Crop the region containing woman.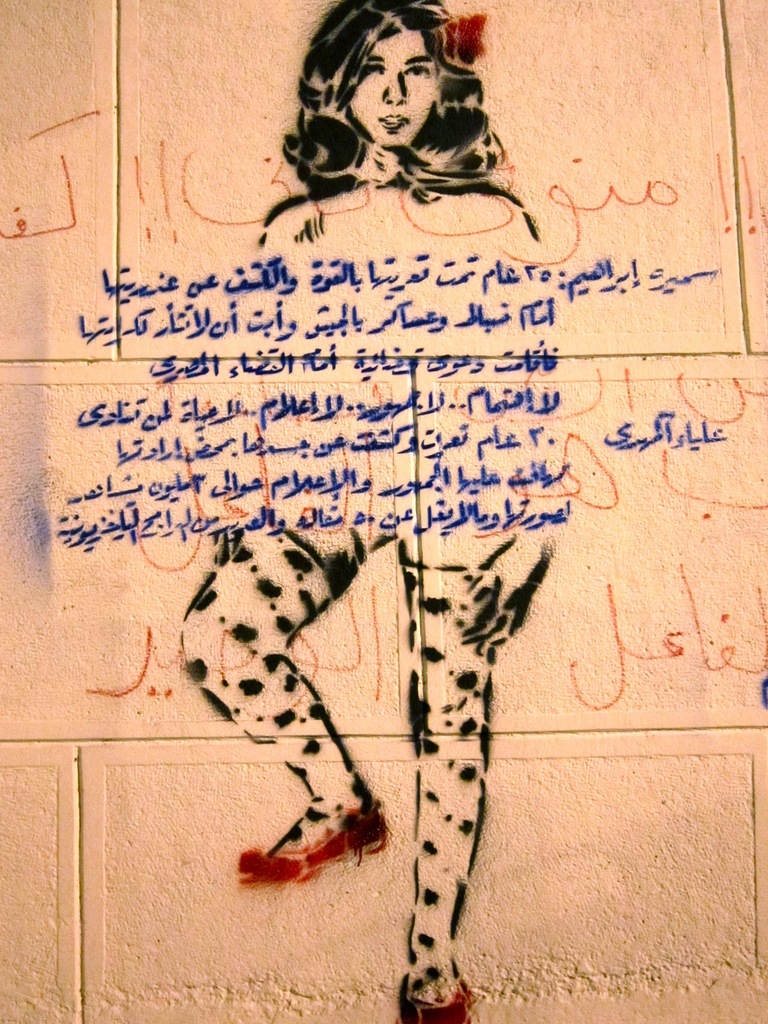
Crop region: (left=173, top=0, right=549, bottom=1023).
